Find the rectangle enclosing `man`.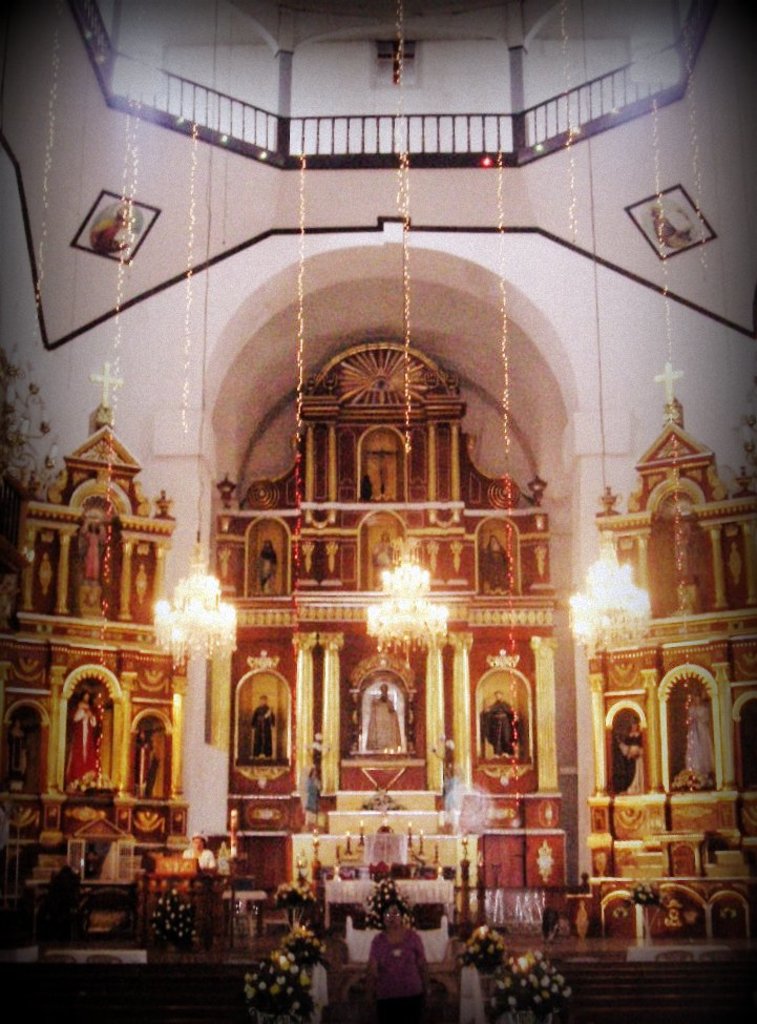
[252,693,277,759].
